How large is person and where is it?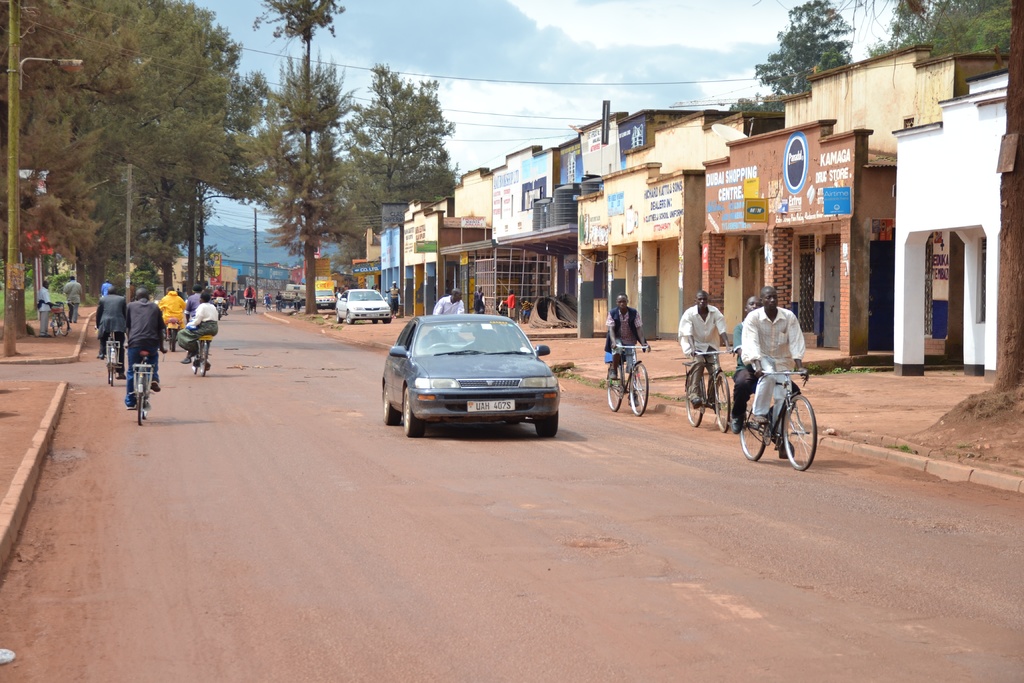
Bounding box: 381:276:406:316.
